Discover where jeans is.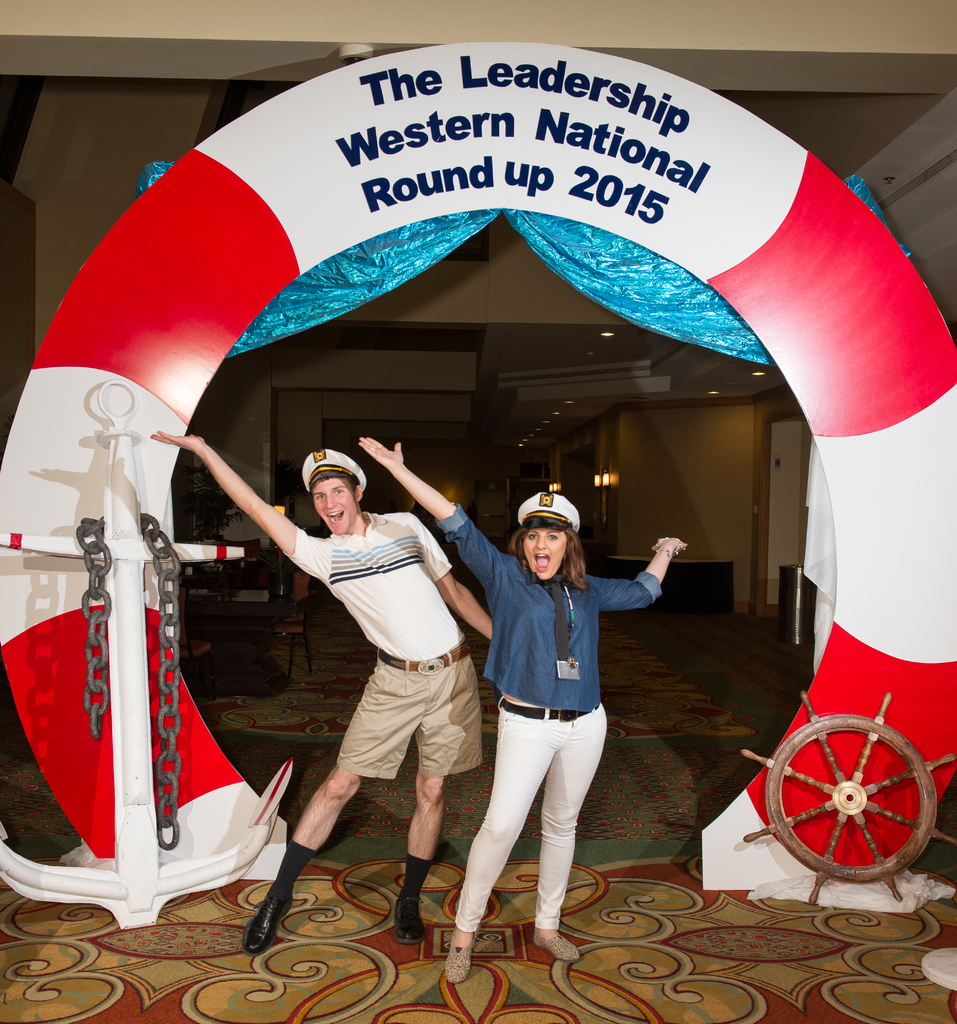
Discovered at 472 689 609 954.
